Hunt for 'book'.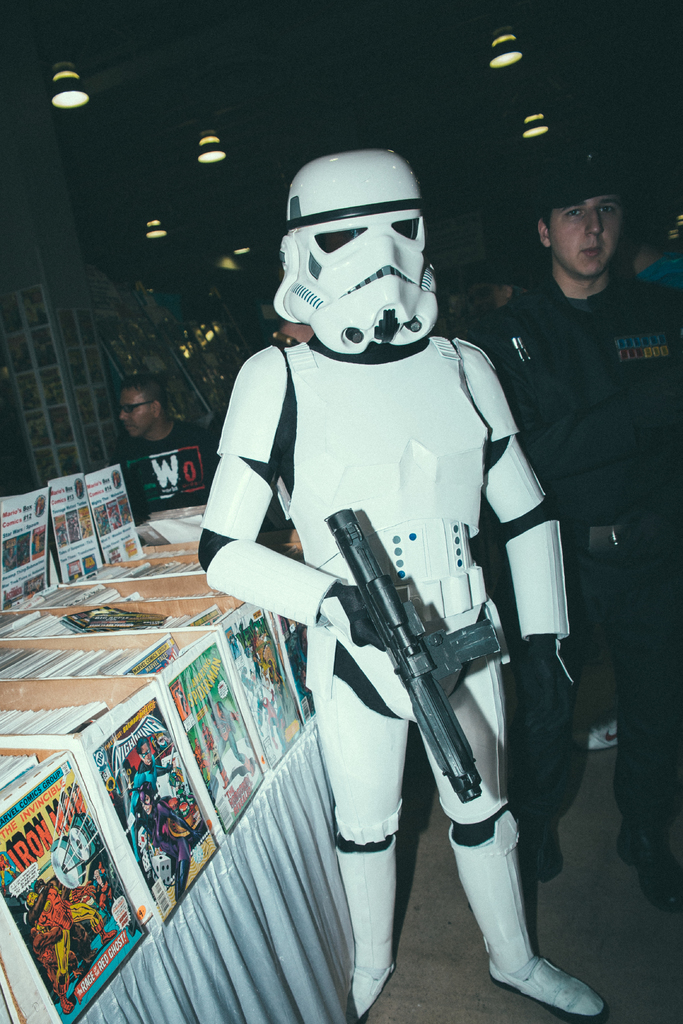
Hunted down at 78 469 160 567.
